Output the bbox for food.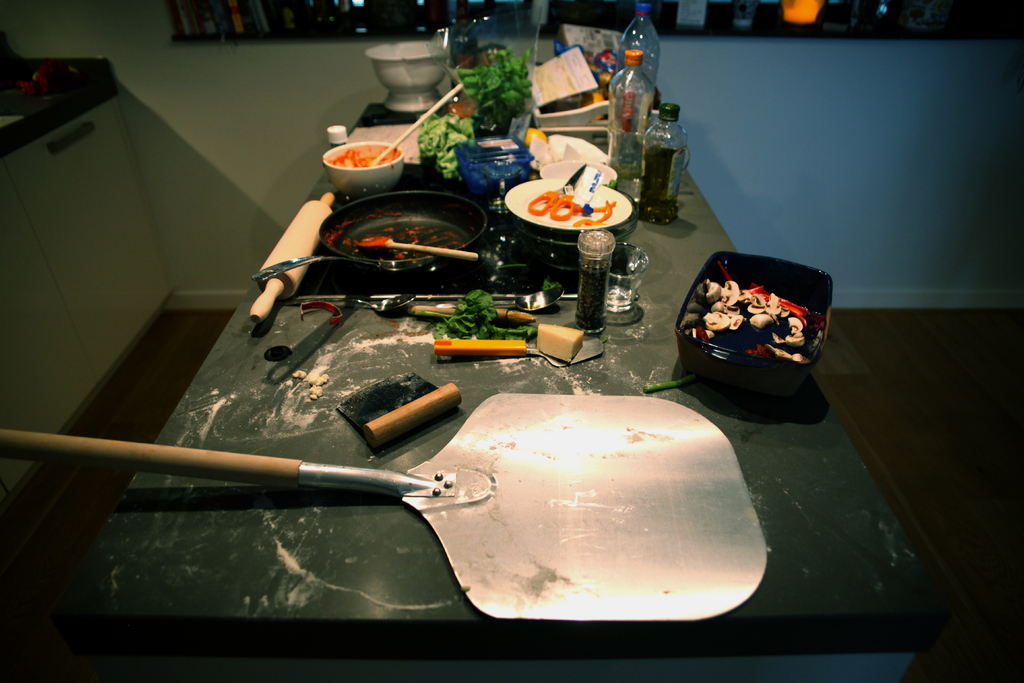
[540, 277, 563, 292].
